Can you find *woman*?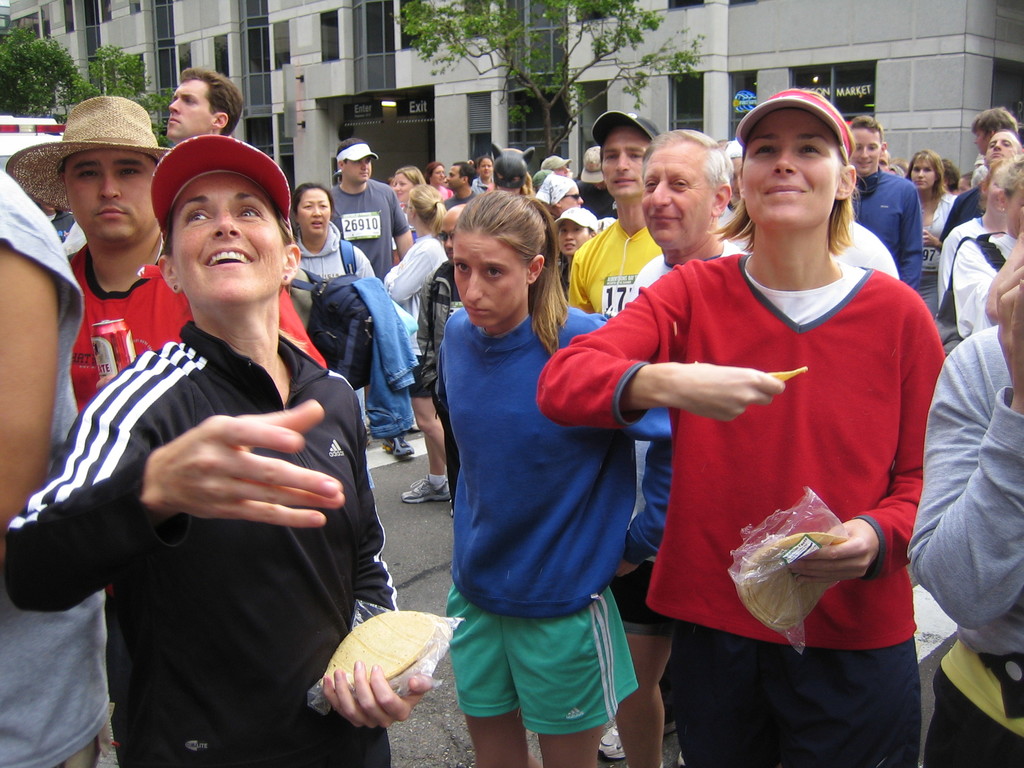
Yes, bounding box: l=293, t=180, r=378, b=290.
